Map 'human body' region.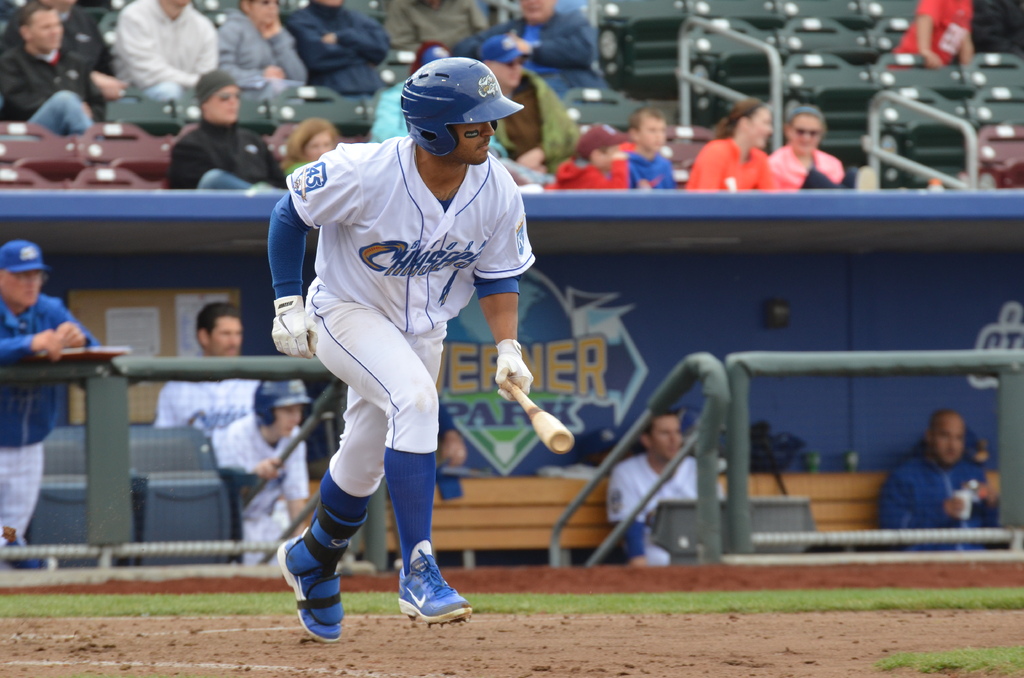
Mapped to <box>770,139,847,186</box>.
